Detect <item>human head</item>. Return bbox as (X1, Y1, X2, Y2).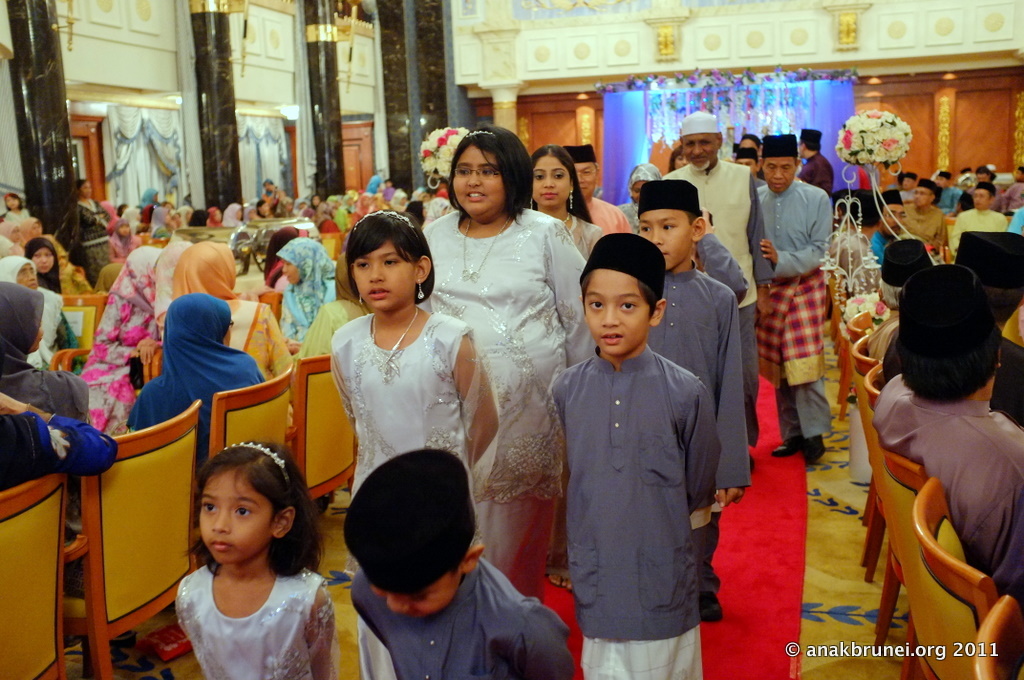
(955, 228, 1023, 320).
